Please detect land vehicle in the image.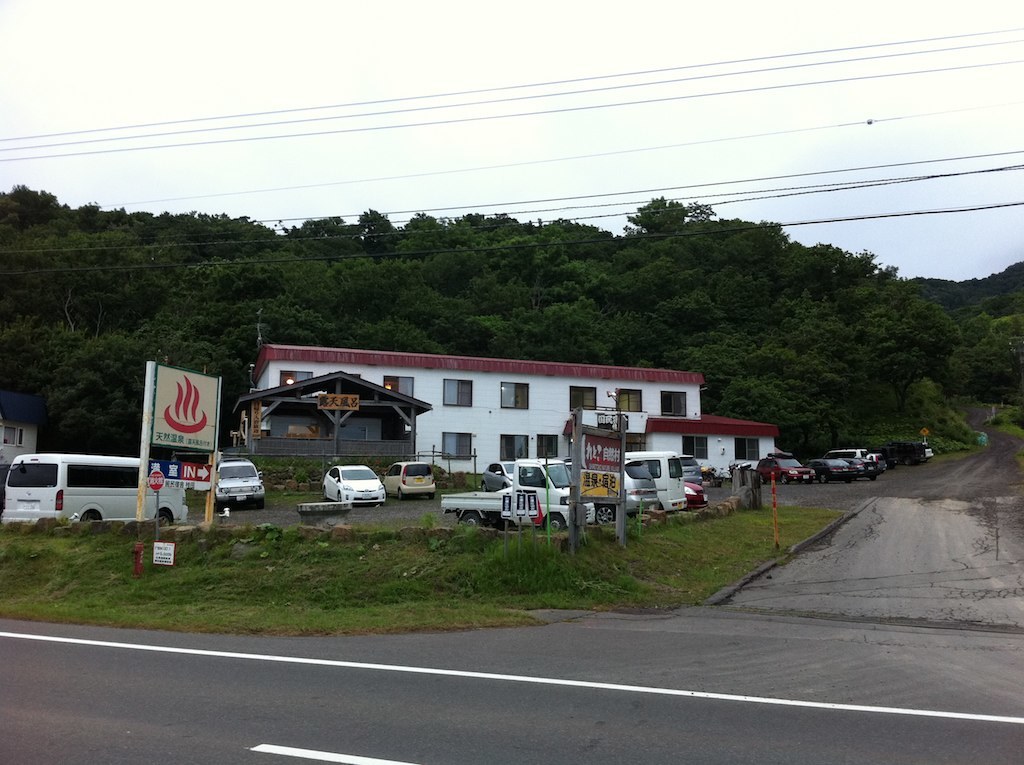
823,449,857,457.
